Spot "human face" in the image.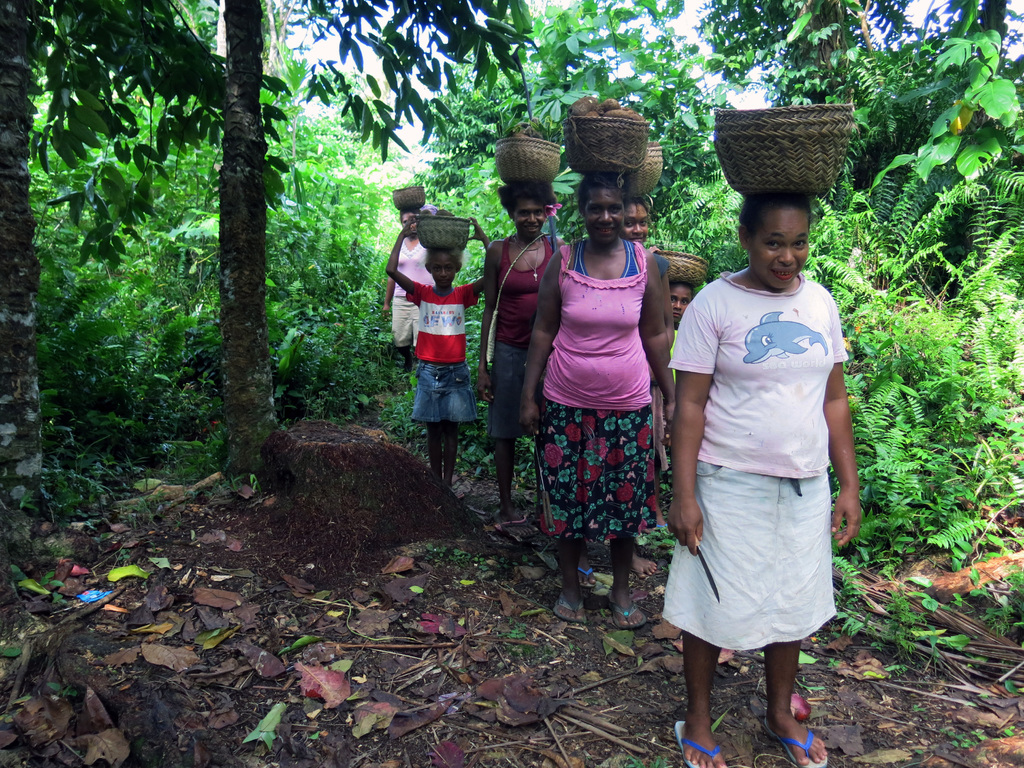
"human face" found at (x1=435, y1=254, x2=459, y2=291).
